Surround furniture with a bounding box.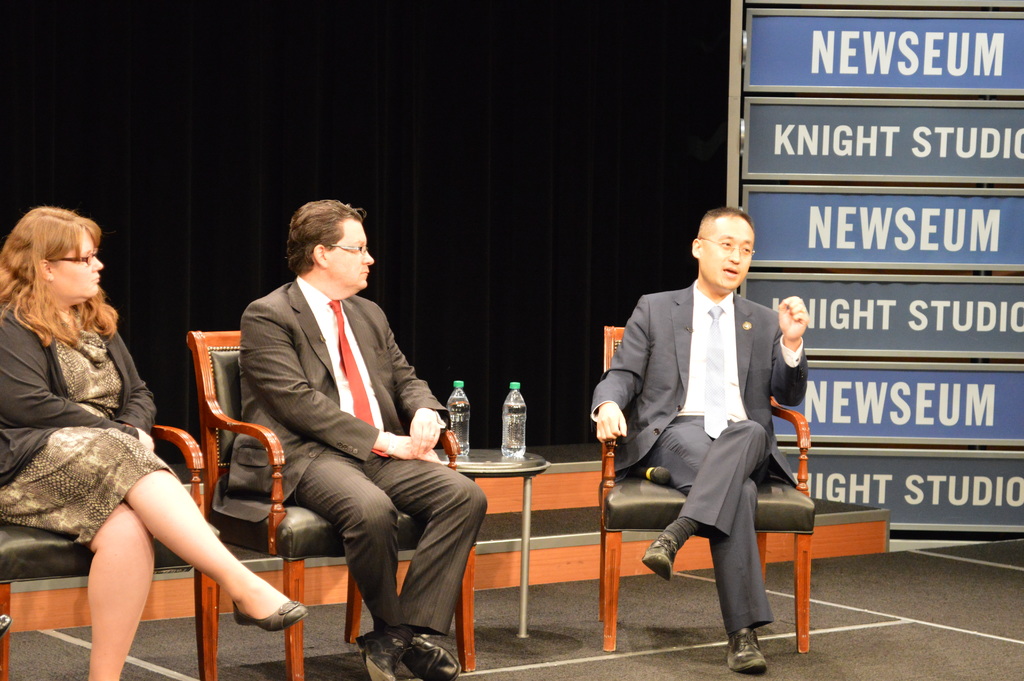
l=184, t=327, r=479, b=680.
